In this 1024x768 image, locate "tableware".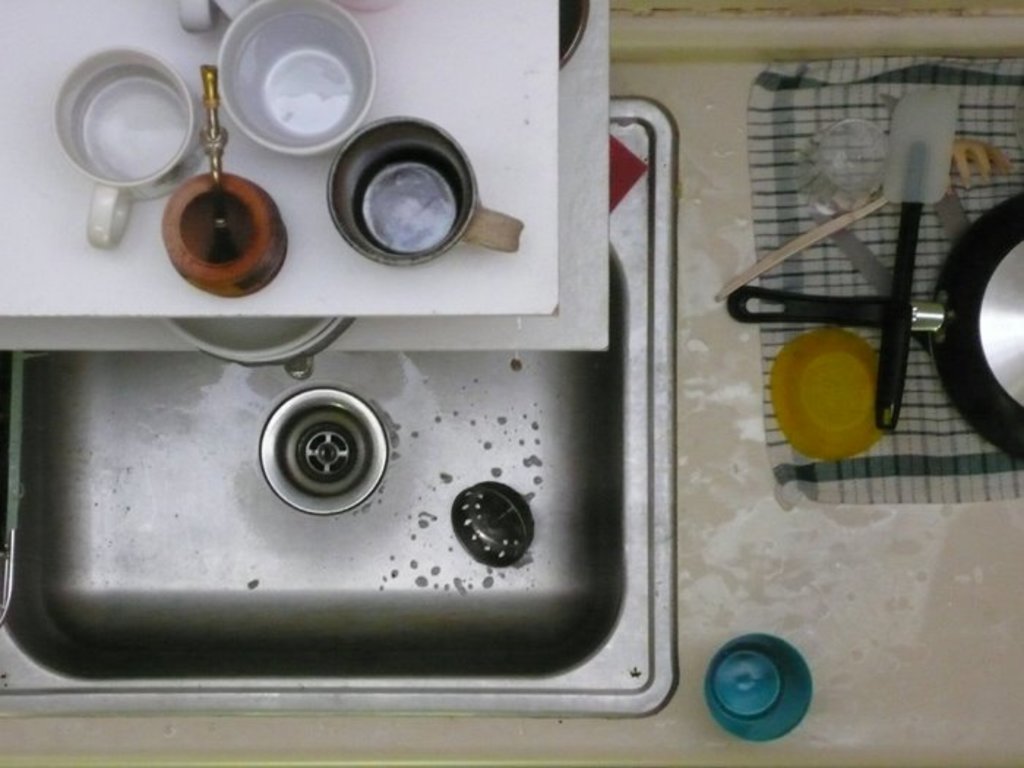
Bounding box: pyautogui.locateOnScreen(47, 39, 209, 249).
